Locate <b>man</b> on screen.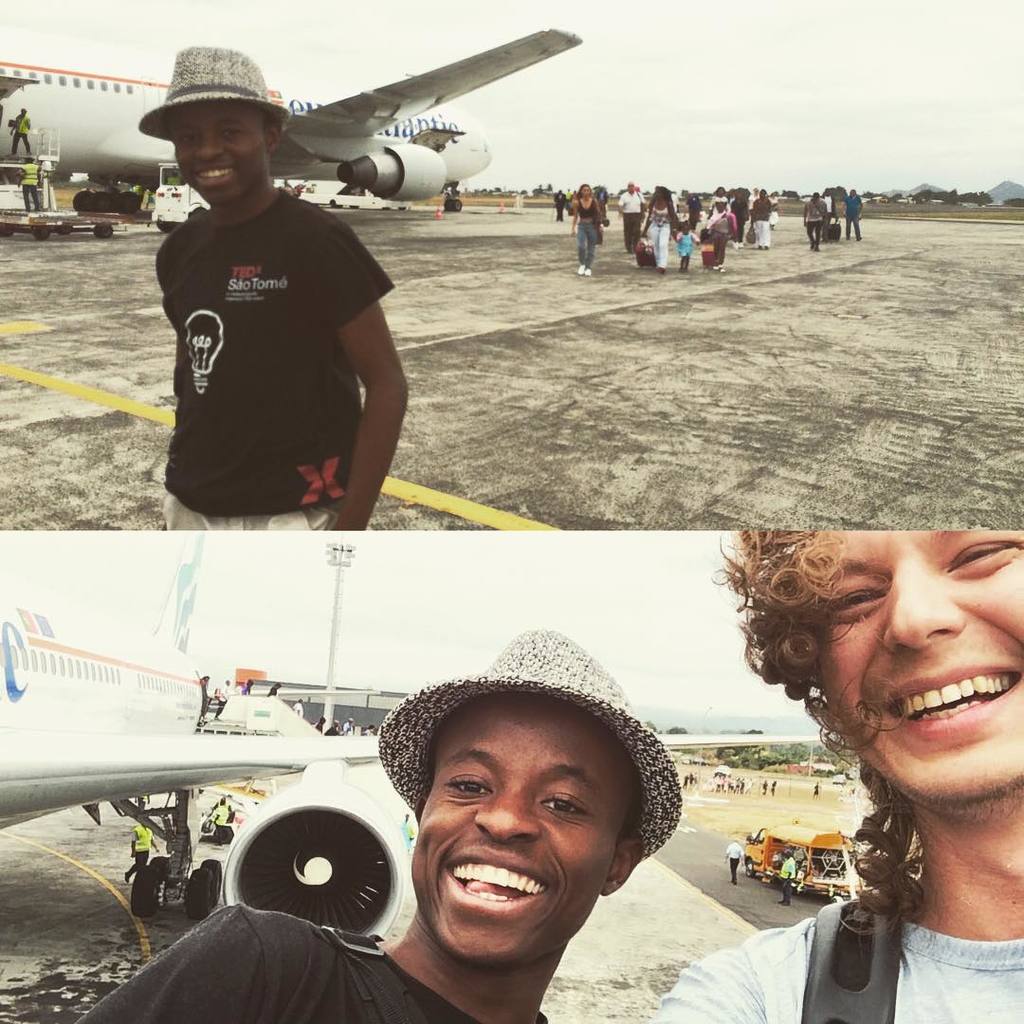
On screen at [777,844,796,907].
